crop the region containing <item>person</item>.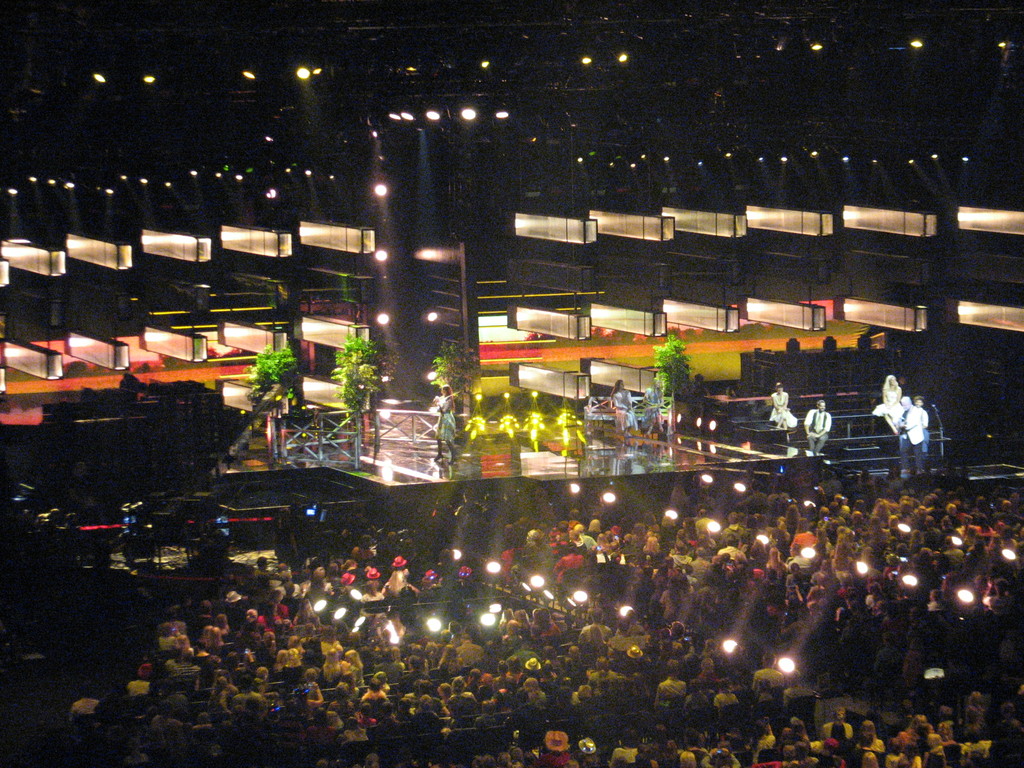
Crop region: left=434, top=382, right=458, bottom=464.
